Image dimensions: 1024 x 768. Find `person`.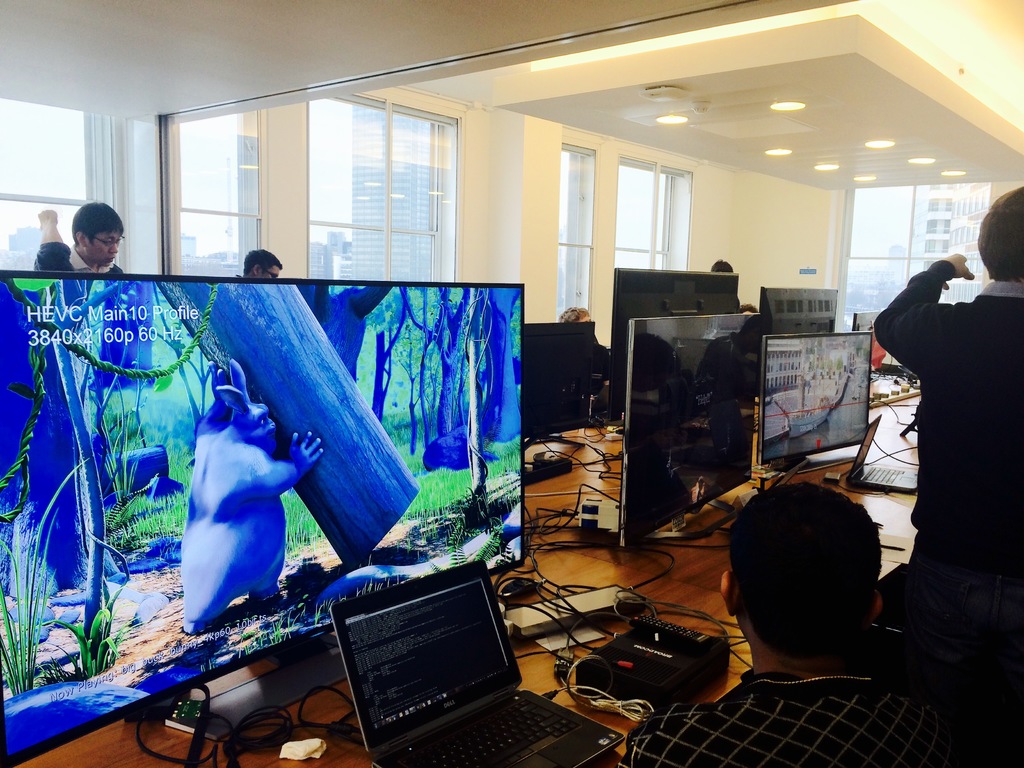
bbox=[559, 303, 593, 325].
